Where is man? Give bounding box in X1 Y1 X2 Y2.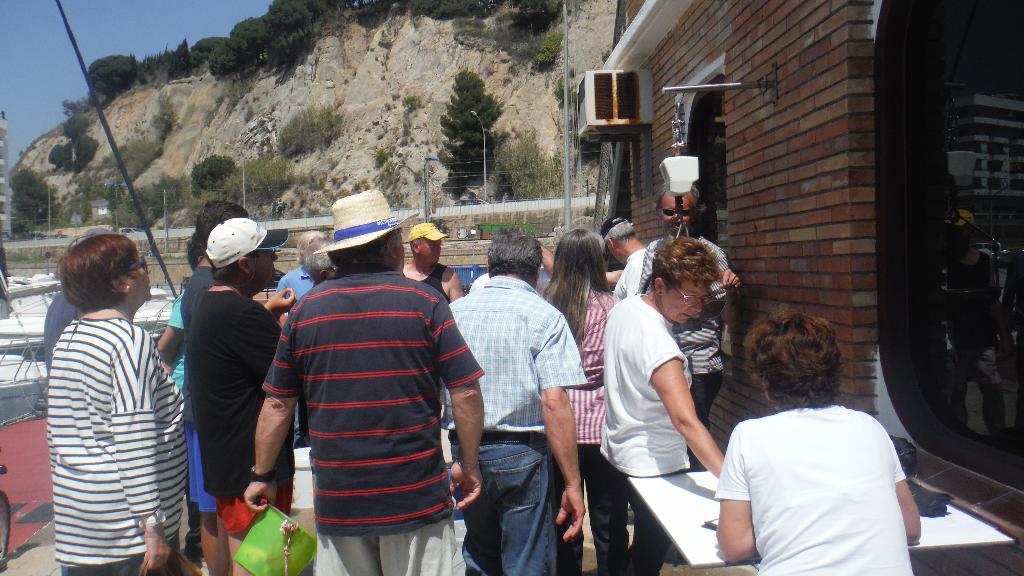
264 168 484 575.
